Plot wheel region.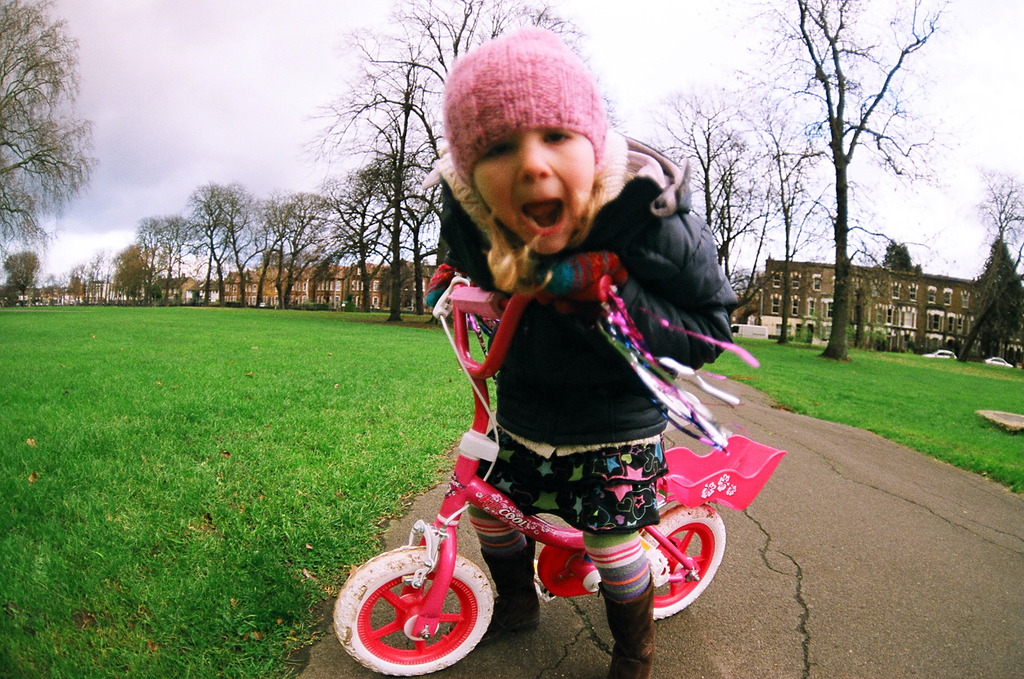
Plotted at BBox(637, 505, 725, 621).
